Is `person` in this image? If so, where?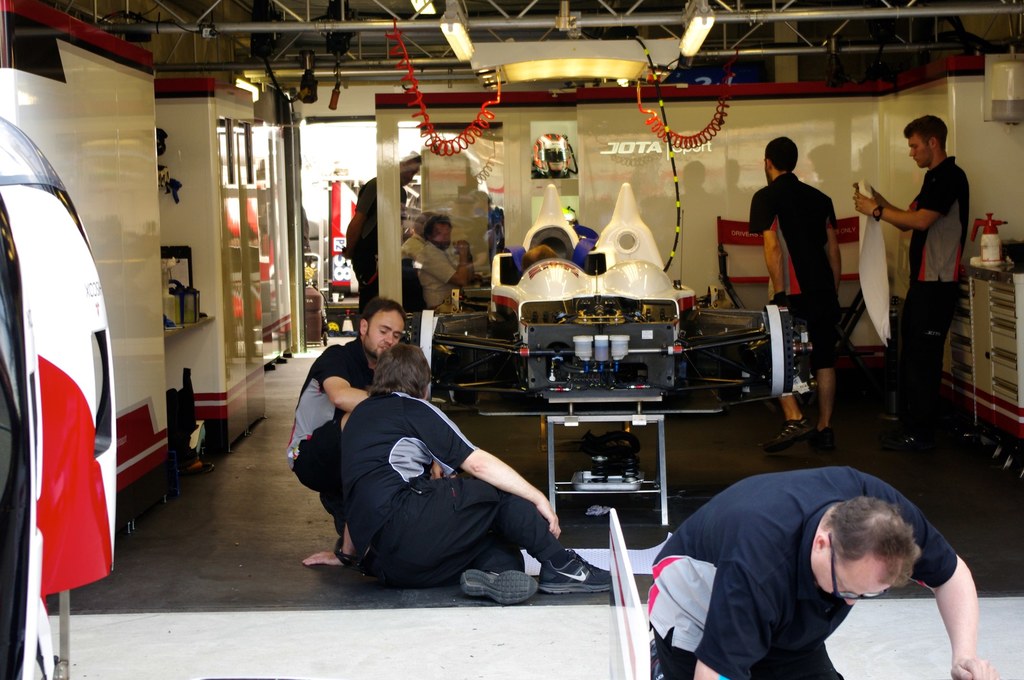
Yes, at box(290, 298, 407, 482).
